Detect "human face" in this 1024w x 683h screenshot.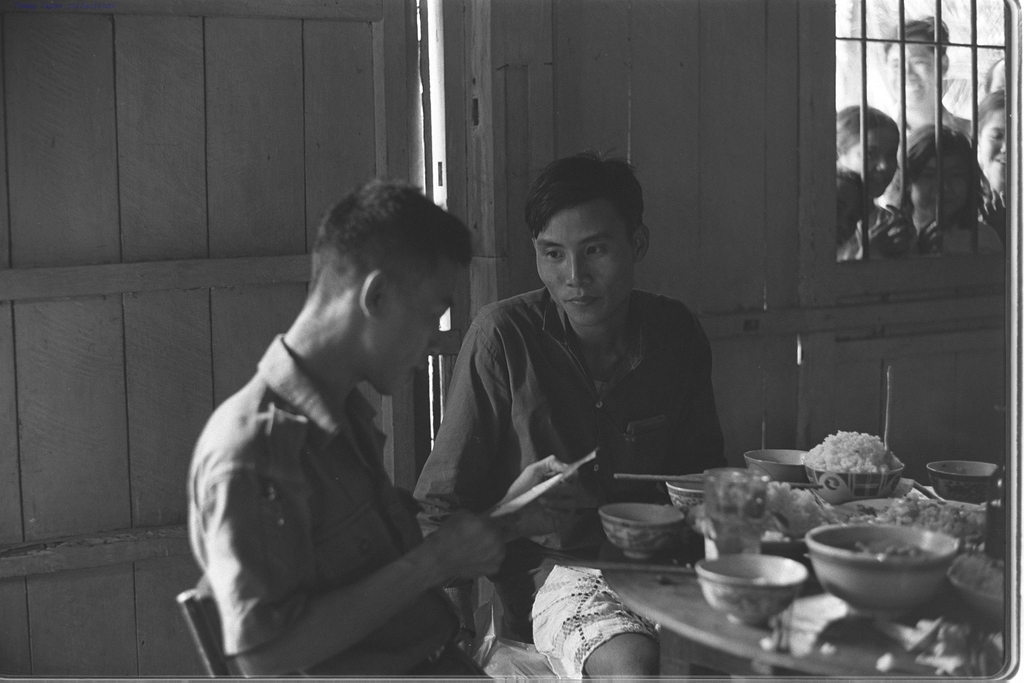
Detection: crop(879, 33, 945, 105).
